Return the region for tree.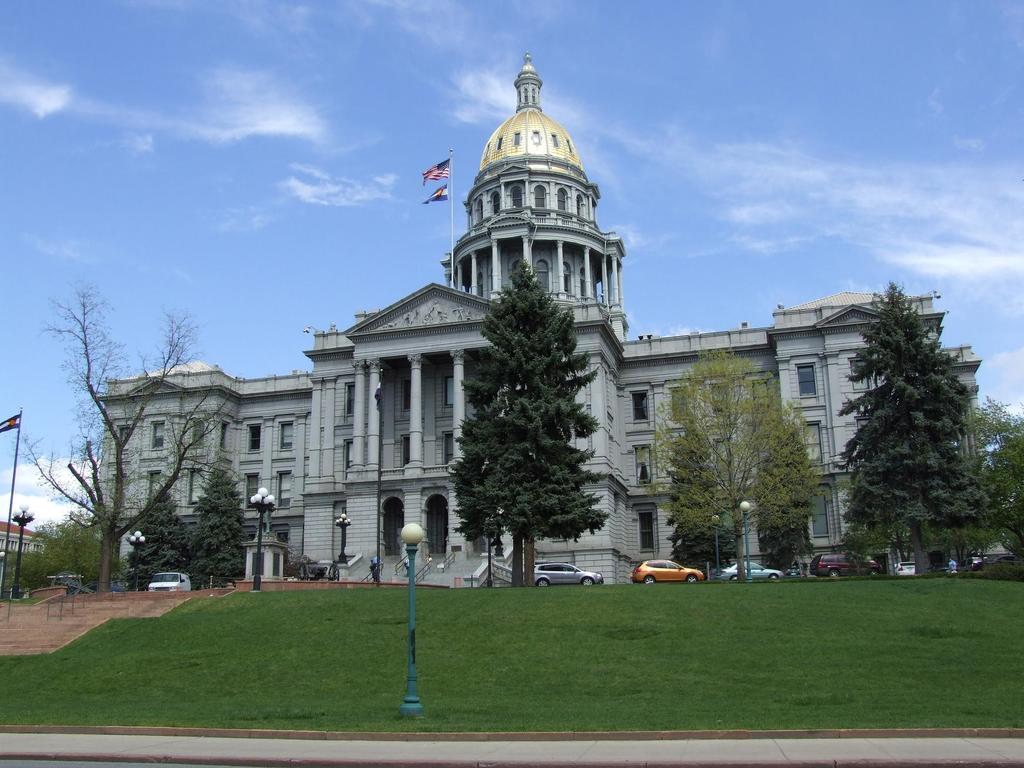
pyautogui.locateOnScreen(673, 414, 742, 579).
